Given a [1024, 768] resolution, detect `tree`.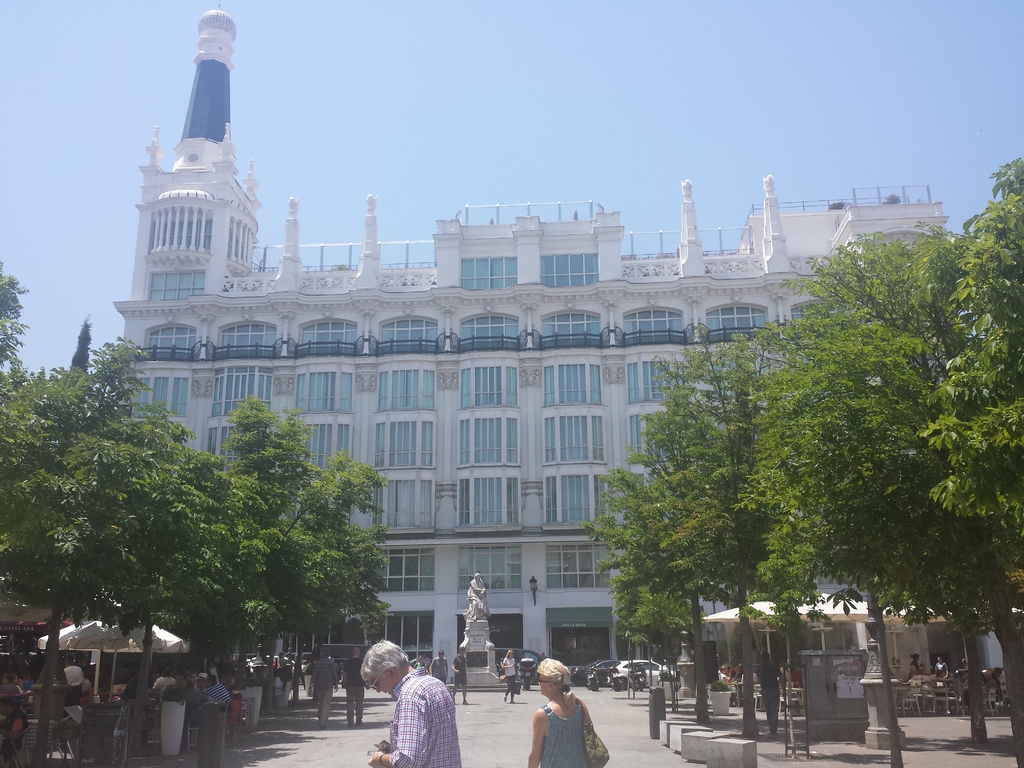
detection(0, 331, 223, 767).
